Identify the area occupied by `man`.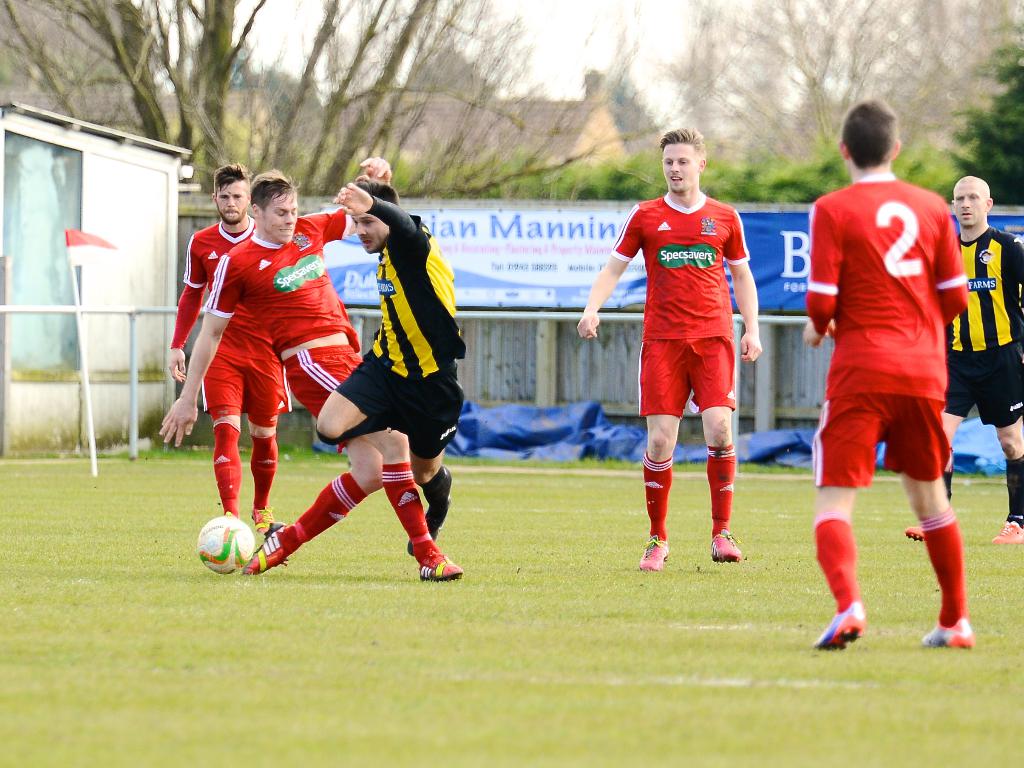
Area: Rect(904, 175, 1023, 549).
